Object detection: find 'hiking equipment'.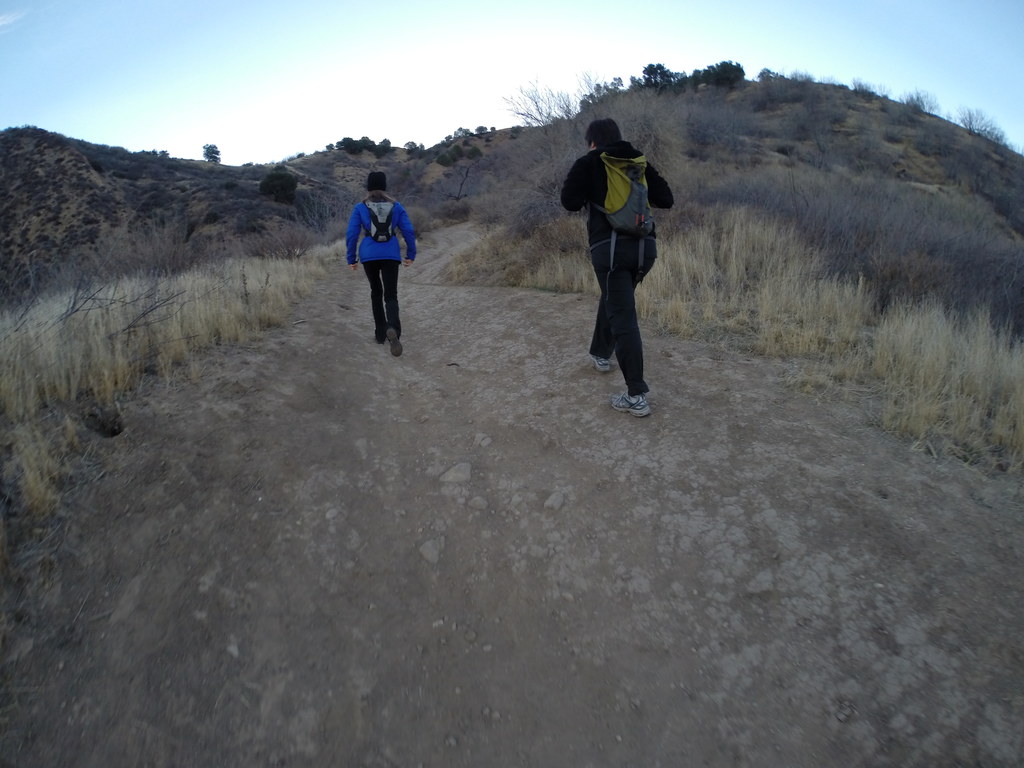
region(613, 391, 652, 416).
